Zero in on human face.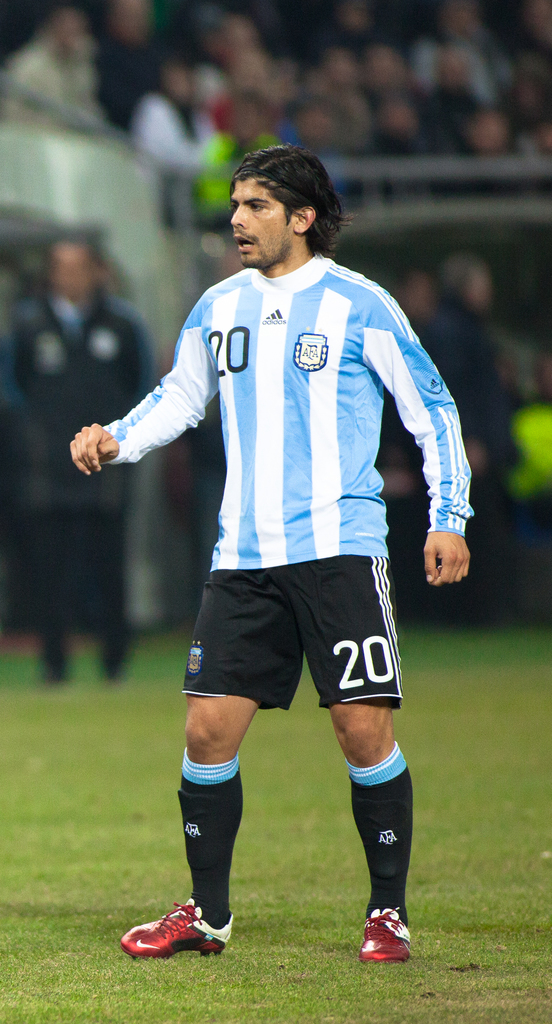
Zeroed in: (x1=228, y1=177, x2=295, y2=264).
